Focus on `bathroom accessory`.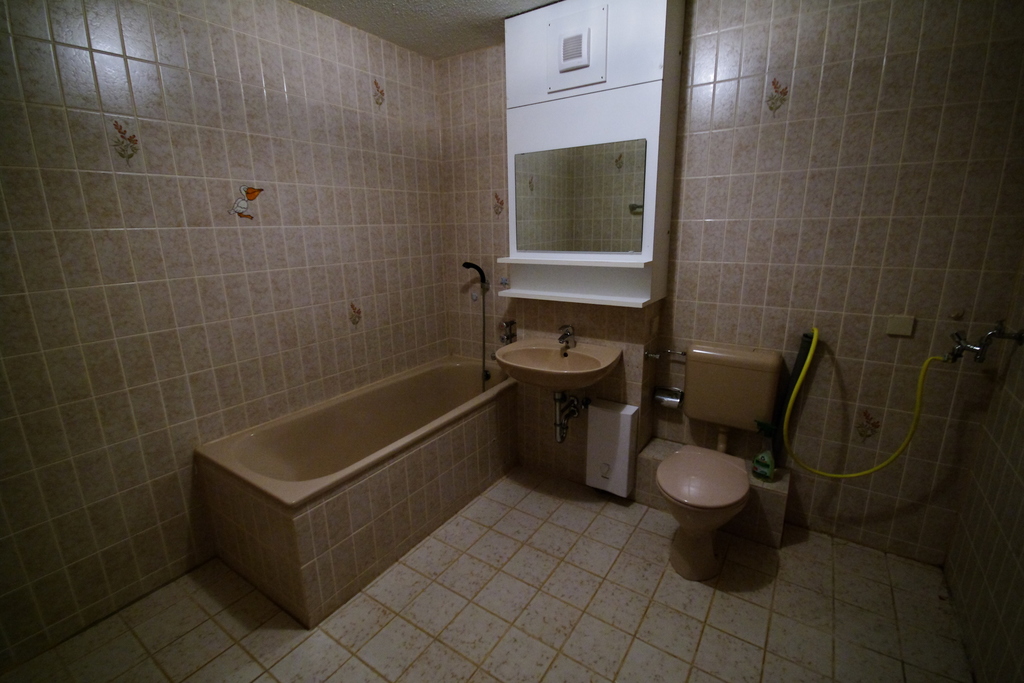
Focused at l=461, t=260, r=518, b=391.
